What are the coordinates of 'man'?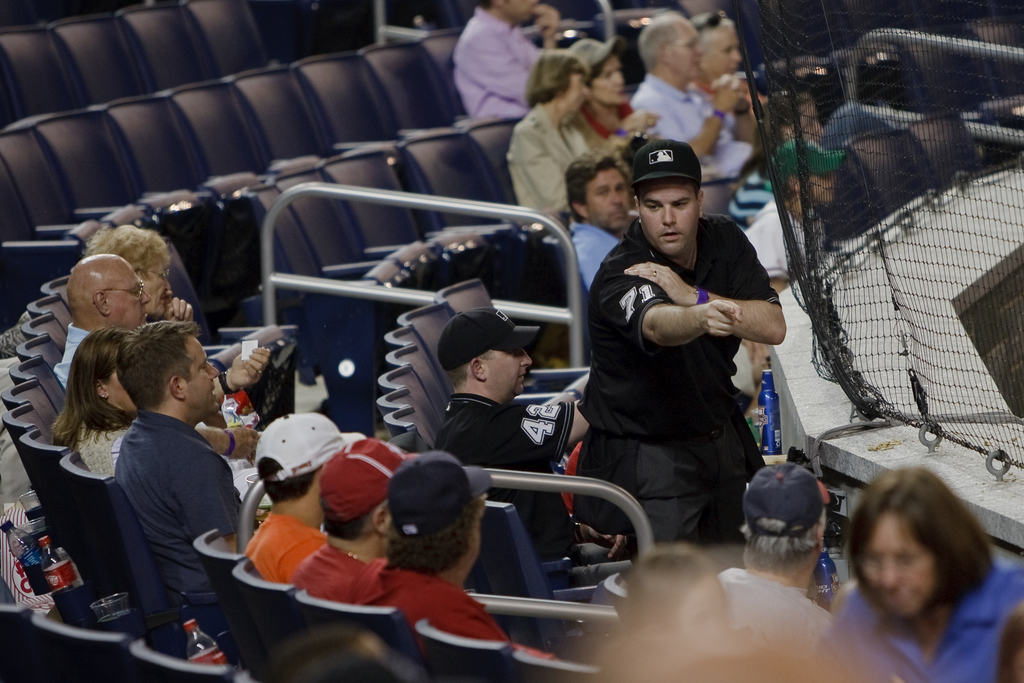
[left=708, top=465, right=843, bottom=654].
